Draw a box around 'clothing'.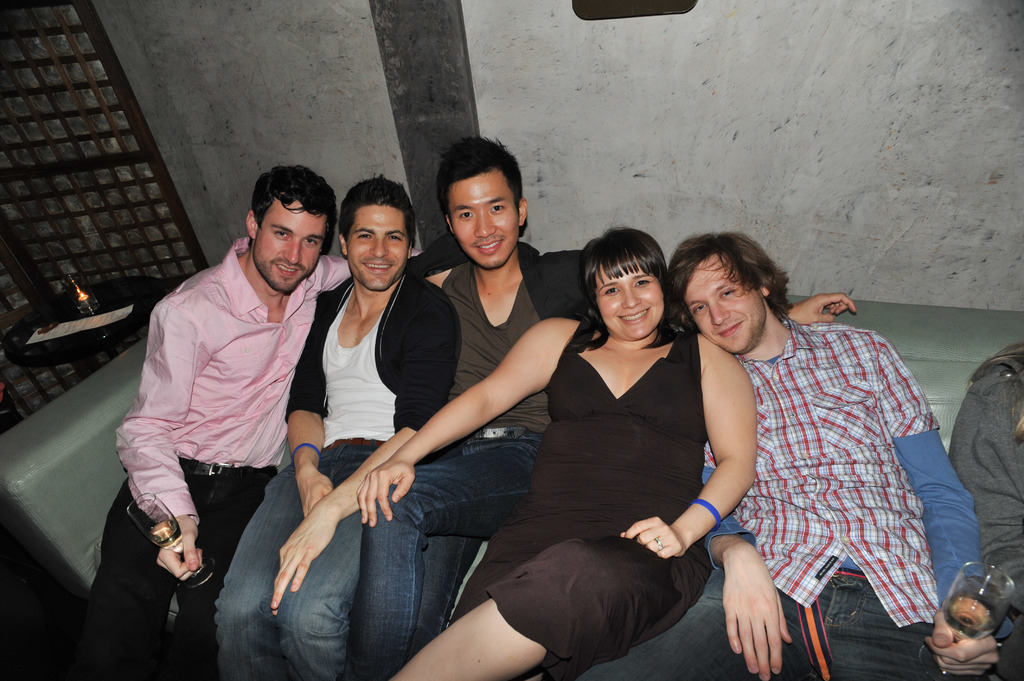
<region>577, 319, 1012, 680</region>.
